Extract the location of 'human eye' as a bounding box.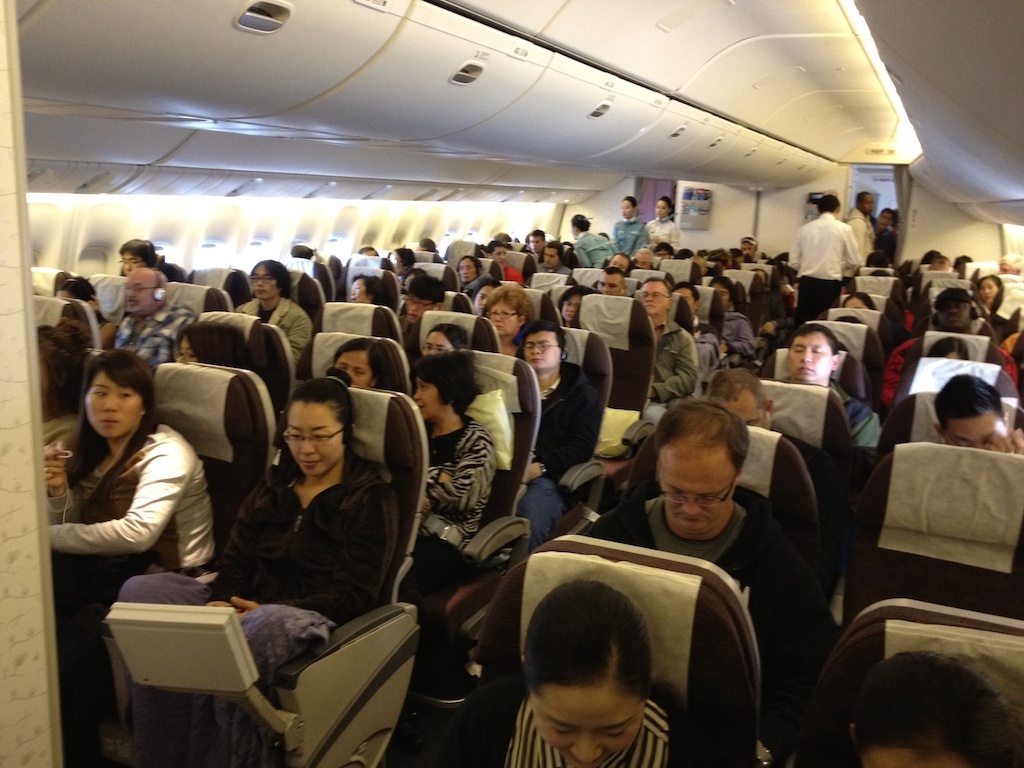
(666, 490, 676, 500).
